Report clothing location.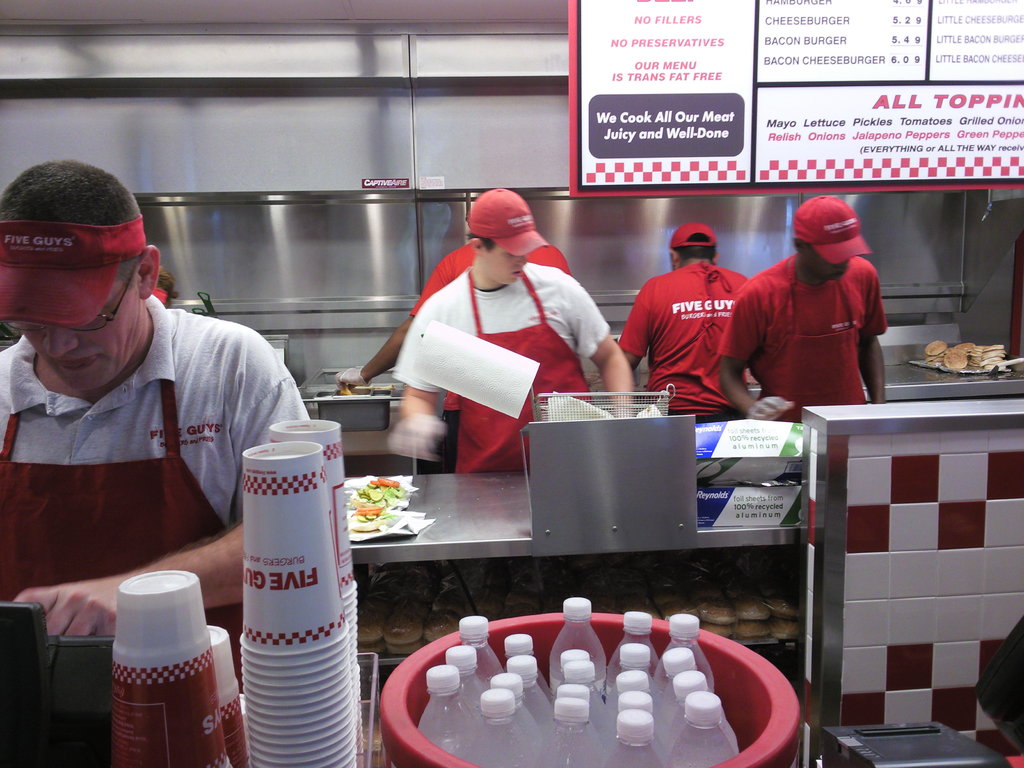
Report: 0/291/310/699.
